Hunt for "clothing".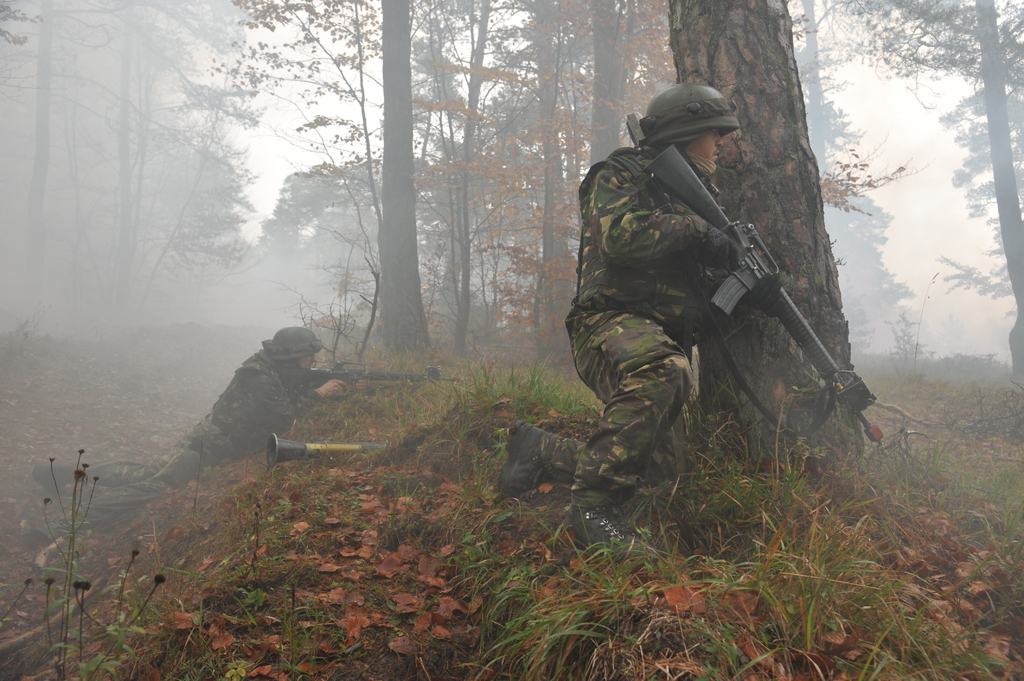
Hunted down at region(153, 342, 321, 492).
